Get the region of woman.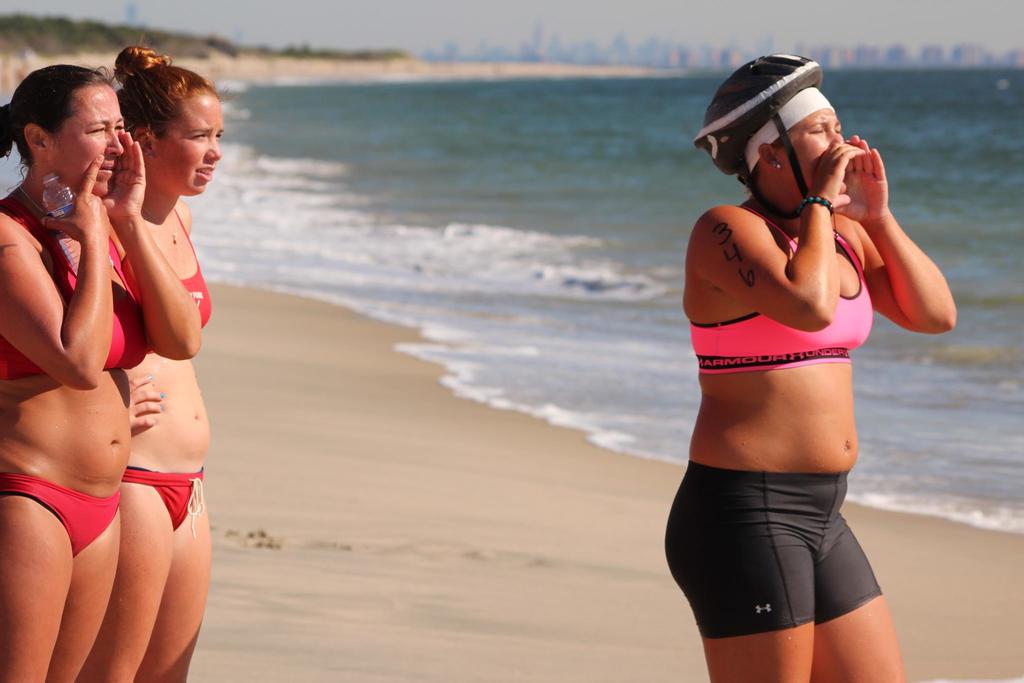
68,49,225,682.
